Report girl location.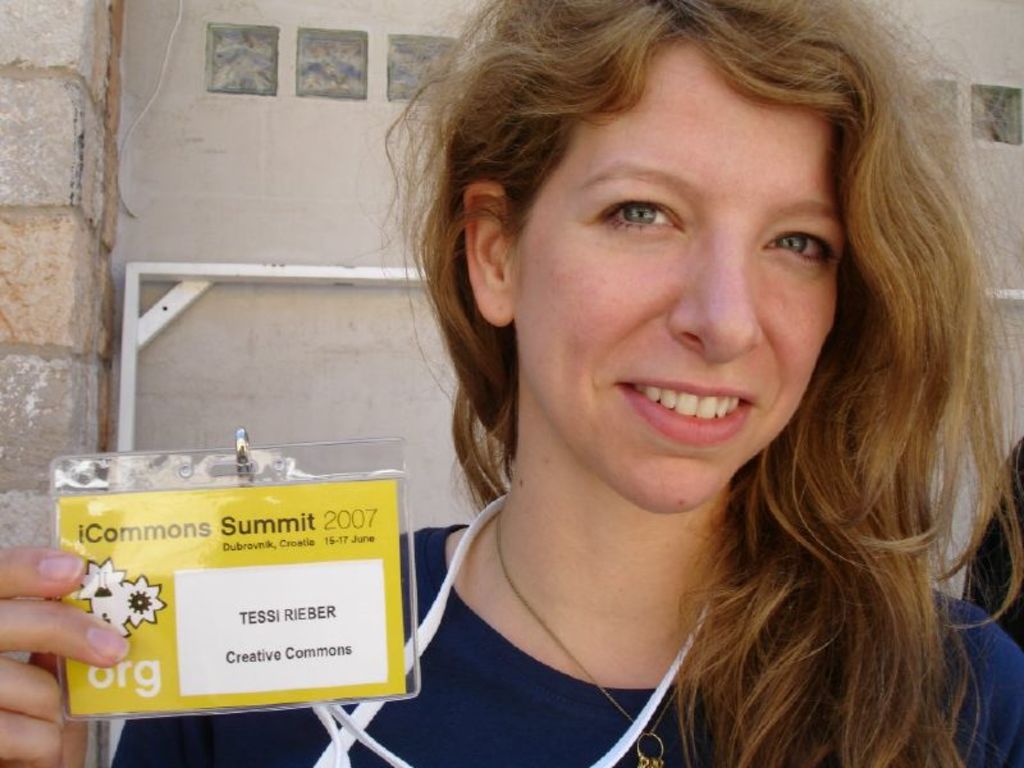
Report: left=0, top=0, right=1023, bottom=767.
